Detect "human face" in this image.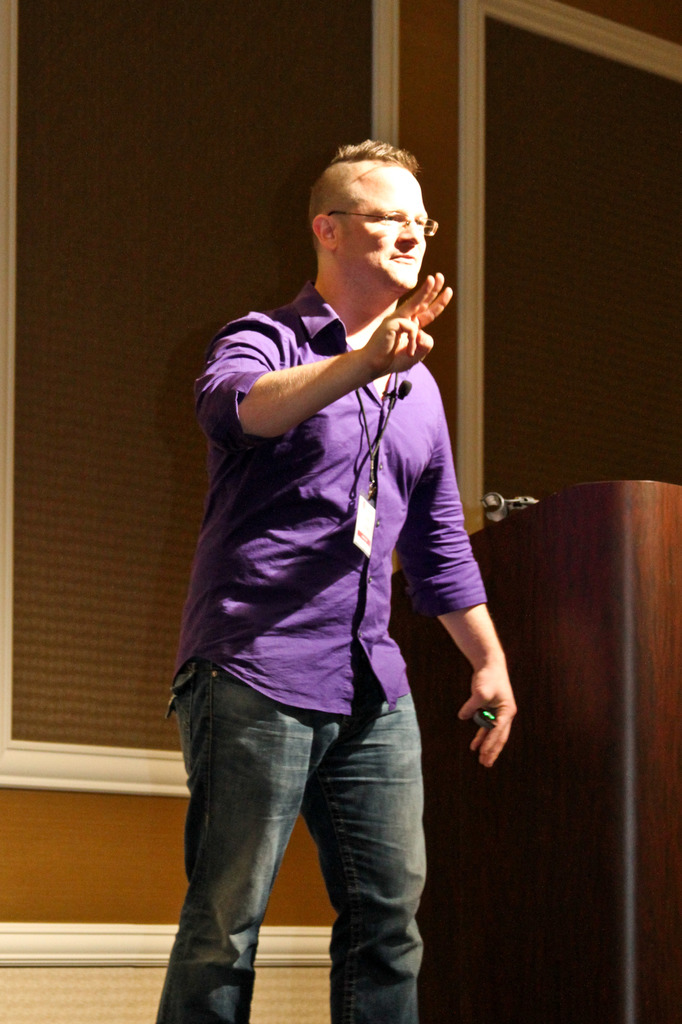
Detection: pyautogui.locateOnScreen(327, 167, 435, 291).
